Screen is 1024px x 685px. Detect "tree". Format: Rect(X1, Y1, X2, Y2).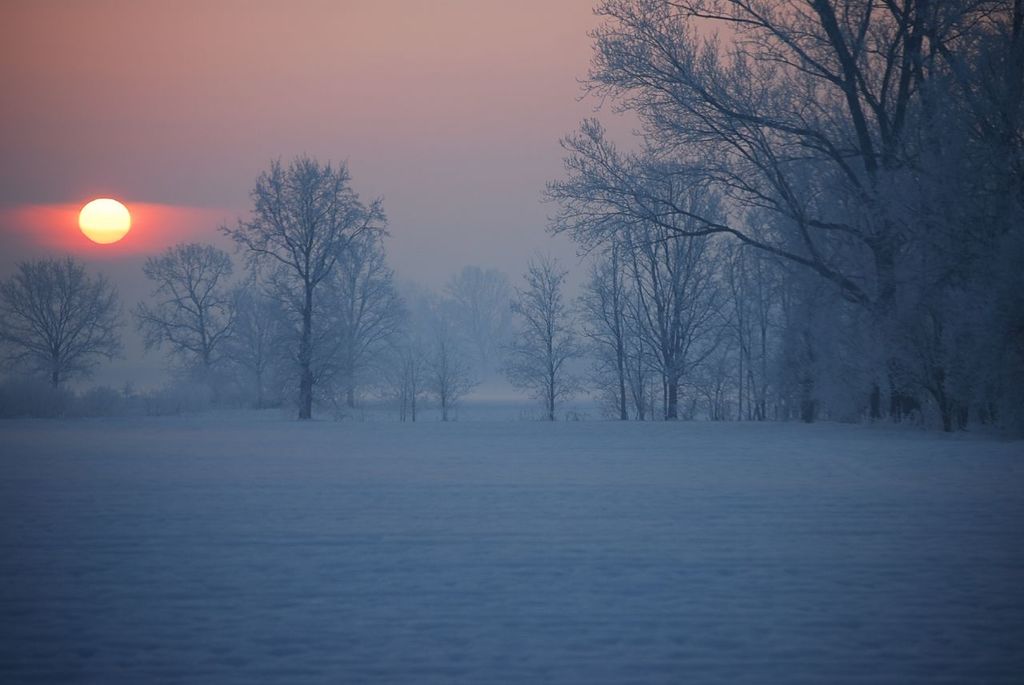
Rect(3, 248, 121, 407).
